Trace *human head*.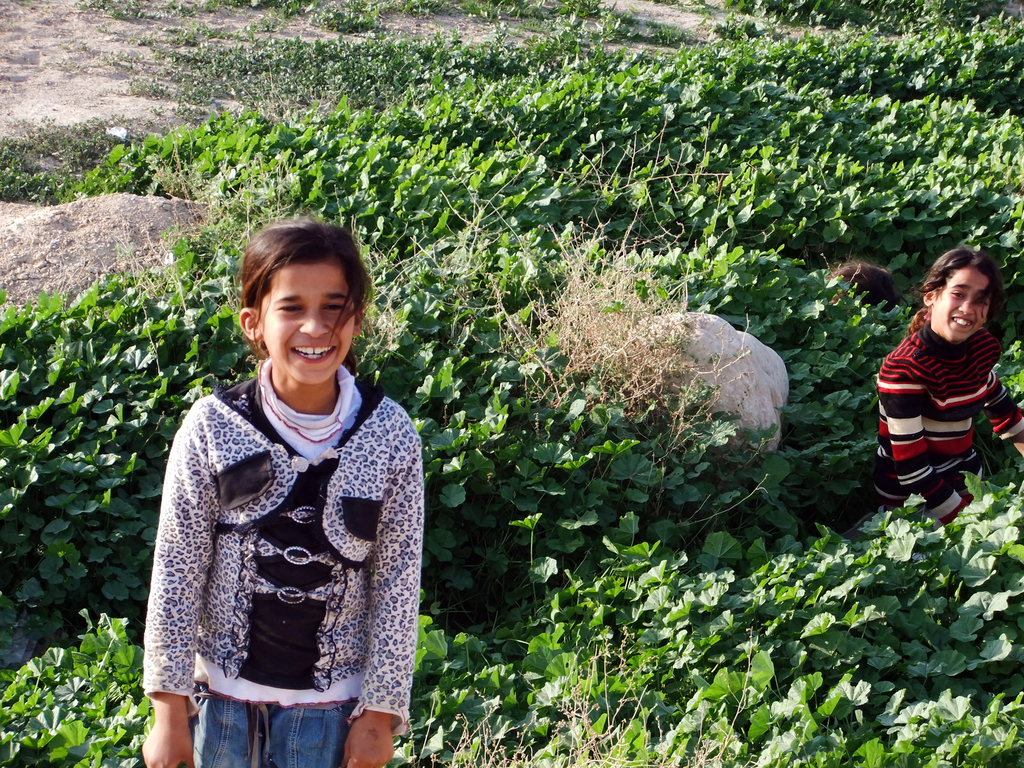
Traced to 920 248 1001 347.
